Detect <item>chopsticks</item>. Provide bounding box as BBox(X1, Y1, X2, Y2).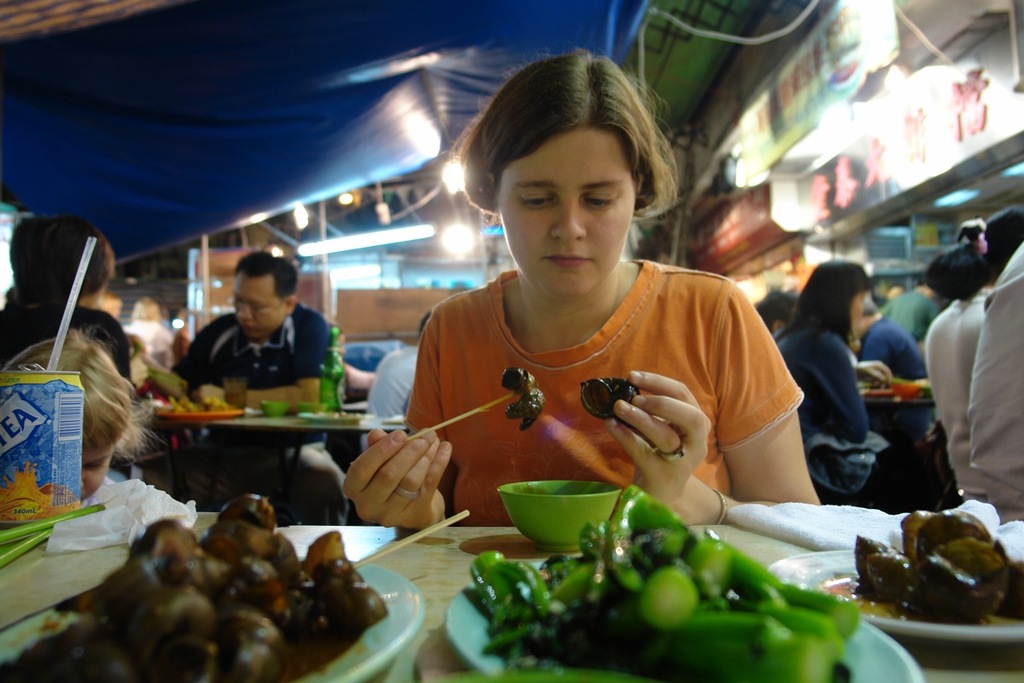
BBox(0, 503, 102, 563).
